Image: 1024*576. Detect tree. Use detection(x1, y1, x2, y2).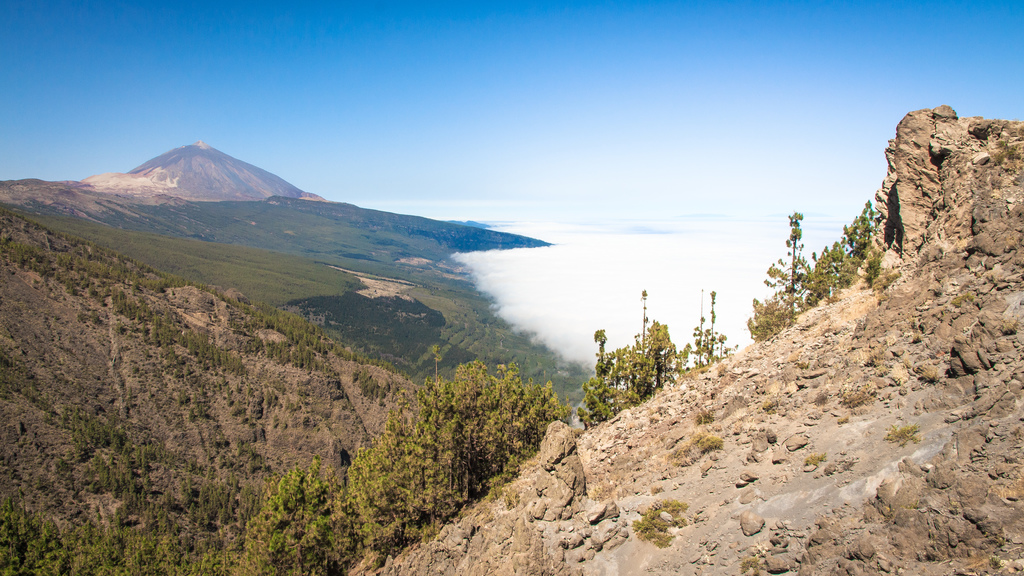
detection(758, 207, 818, 337).
